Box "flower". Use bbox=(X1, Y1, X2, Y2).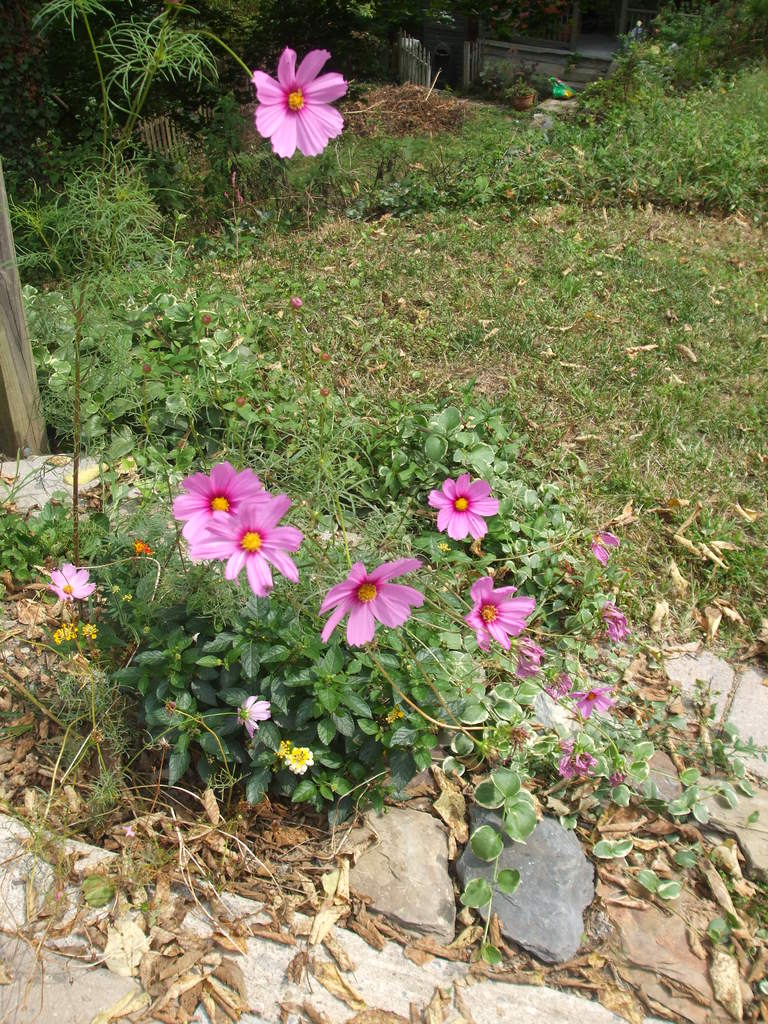
bbox=(310, 548, 424, 649).
